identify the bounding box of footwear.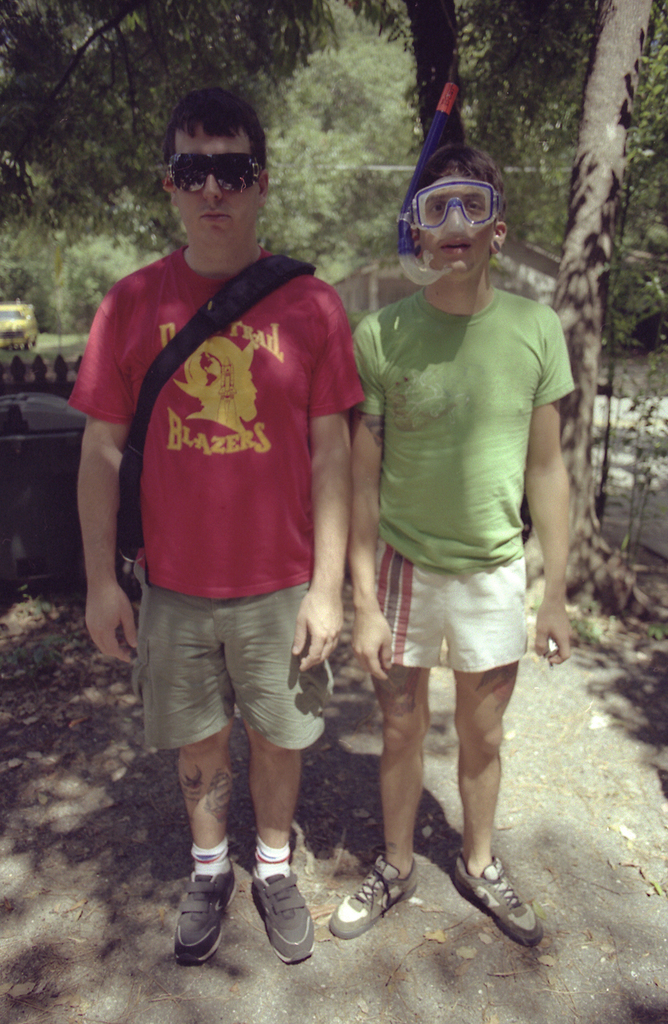
[253,867,316,963].
